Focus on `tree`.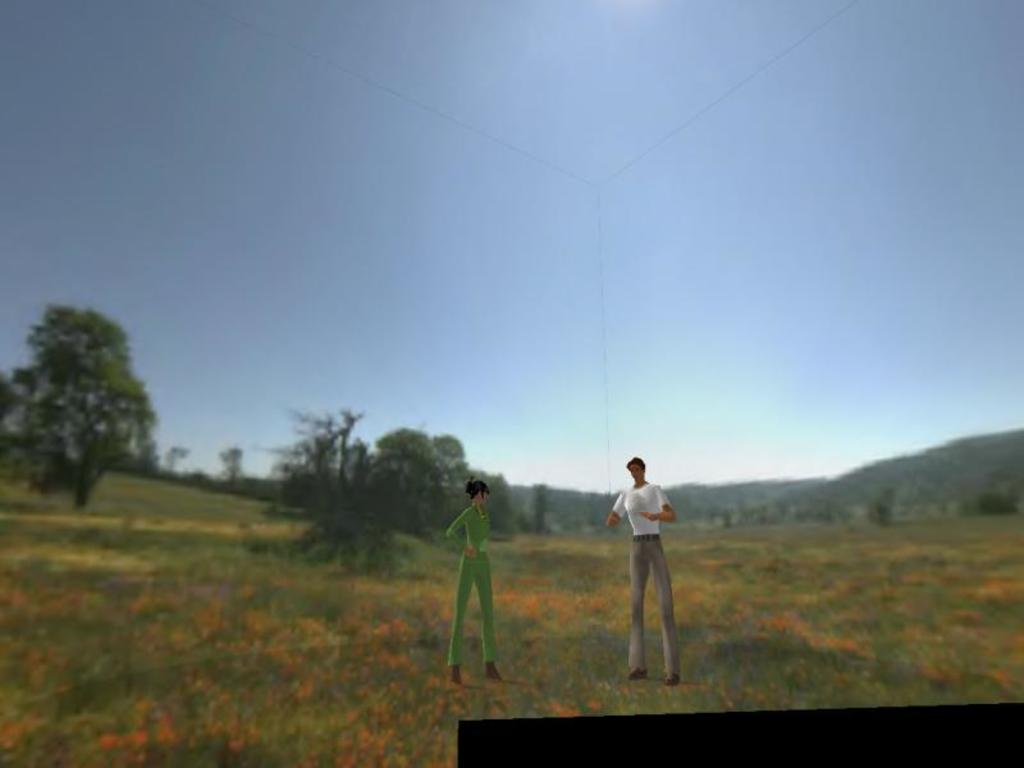
Focused at 435,434,470,486.
